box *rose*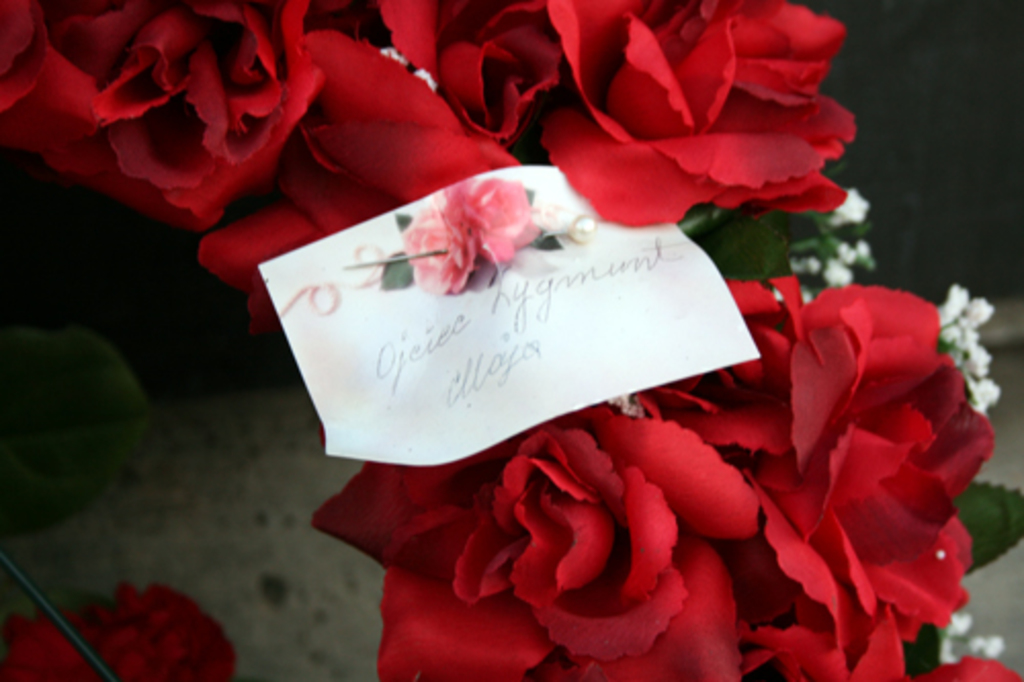
(x1=463, y1=178, x2=532, y2=268)
